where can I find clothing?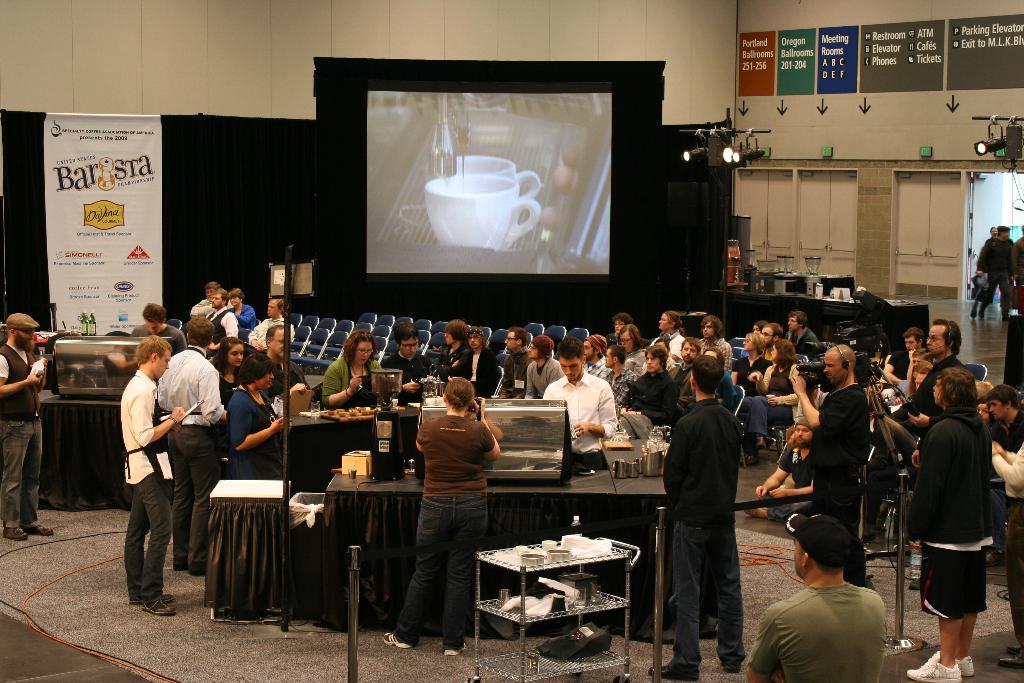
You can find it at <region>981, 236, 1012, 310</region>.
